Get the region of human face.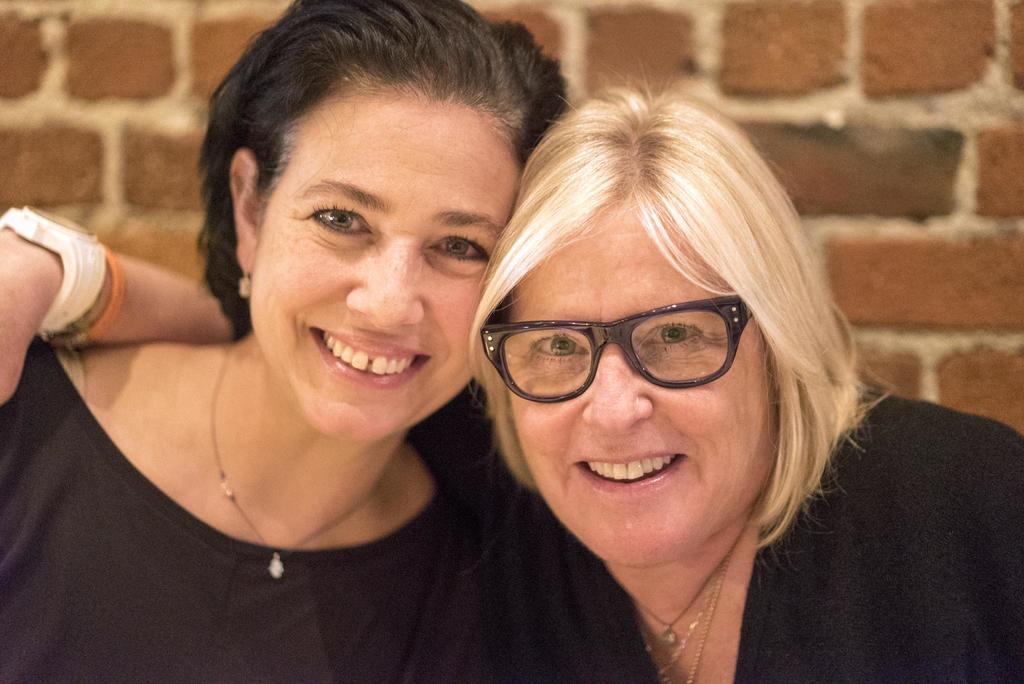
(x1=506, y1=195, x2=772, y2=571).
